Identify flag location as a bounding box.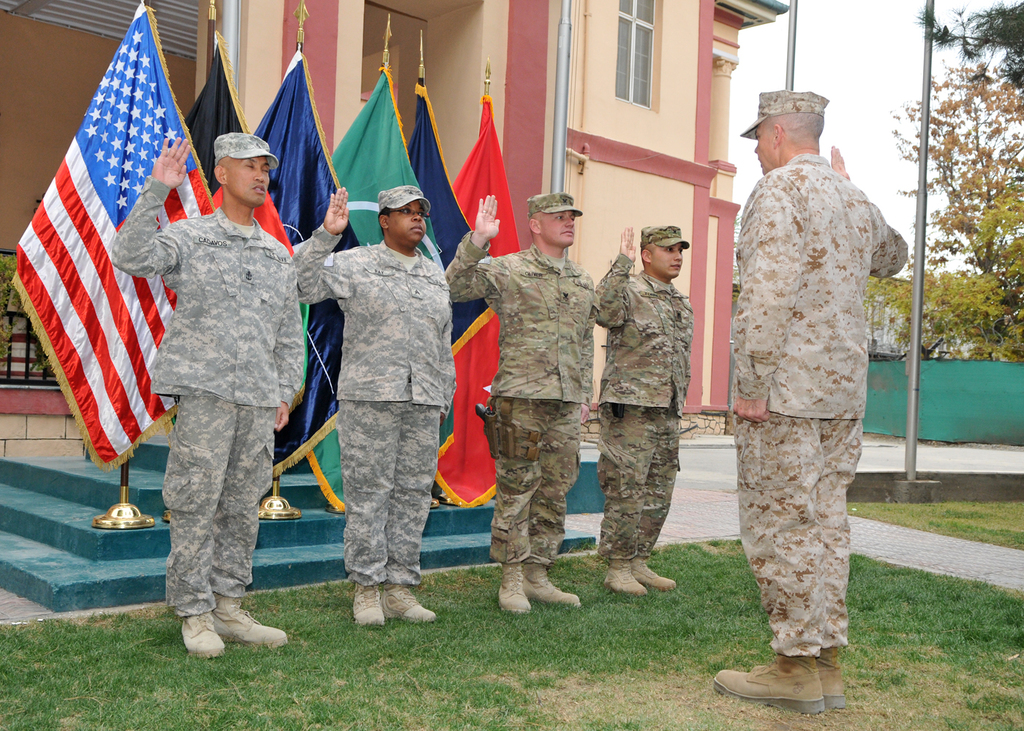
396,76,500,360.
